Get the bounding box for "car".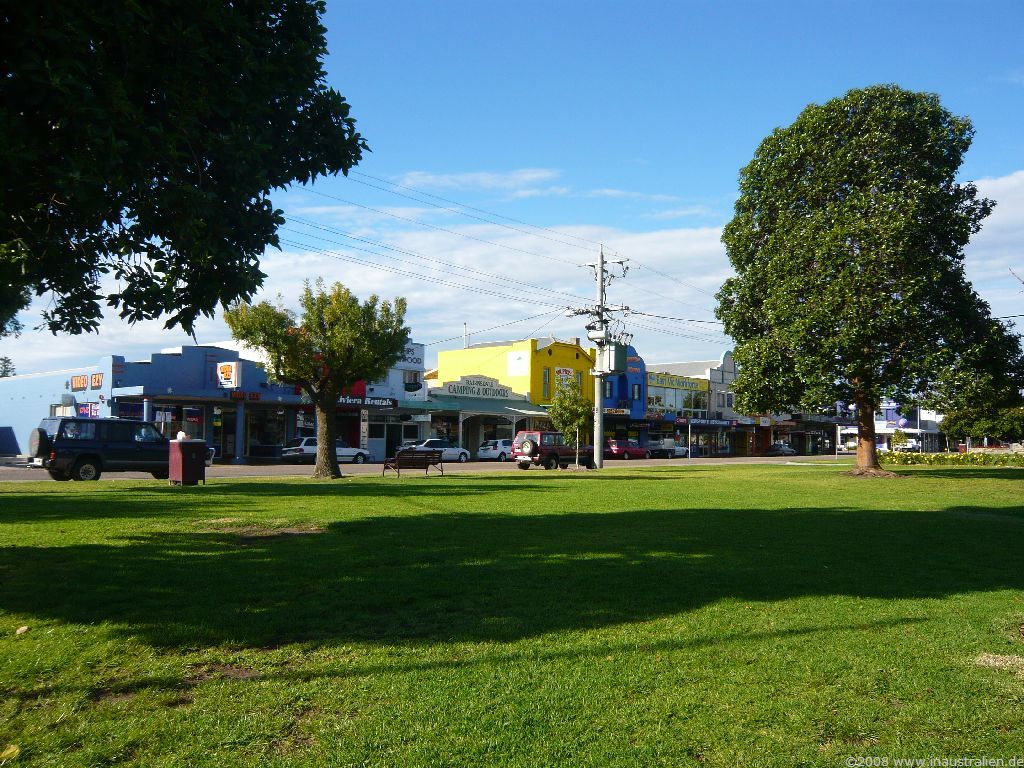
bbox=[605, 437, 652, 460].
